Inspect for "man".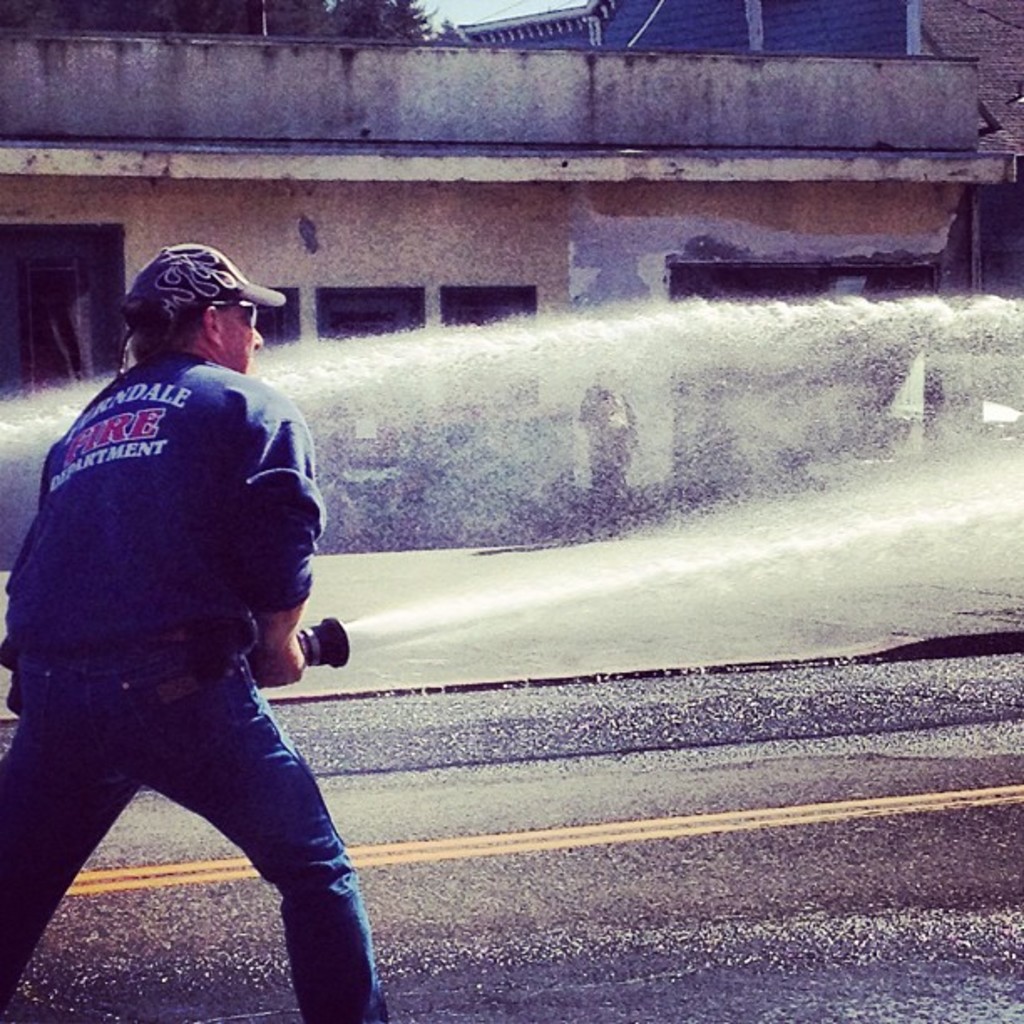
Inspection: 0 241 393 1022.
